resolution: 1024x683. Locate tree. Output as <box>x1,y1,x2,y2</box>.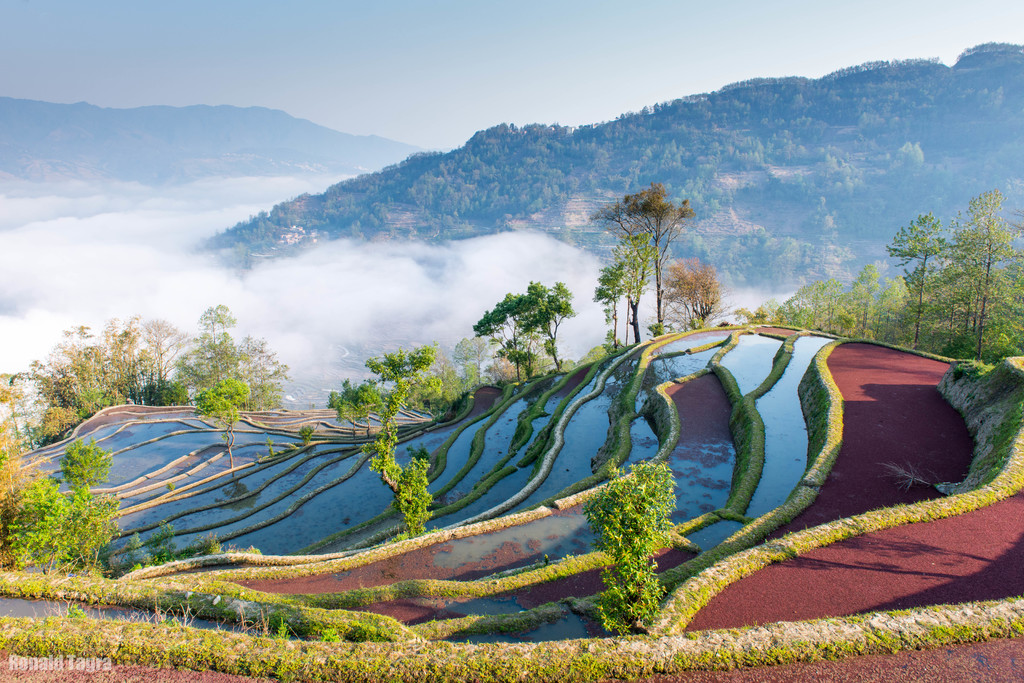
<box>595,232,669,356</box>.
